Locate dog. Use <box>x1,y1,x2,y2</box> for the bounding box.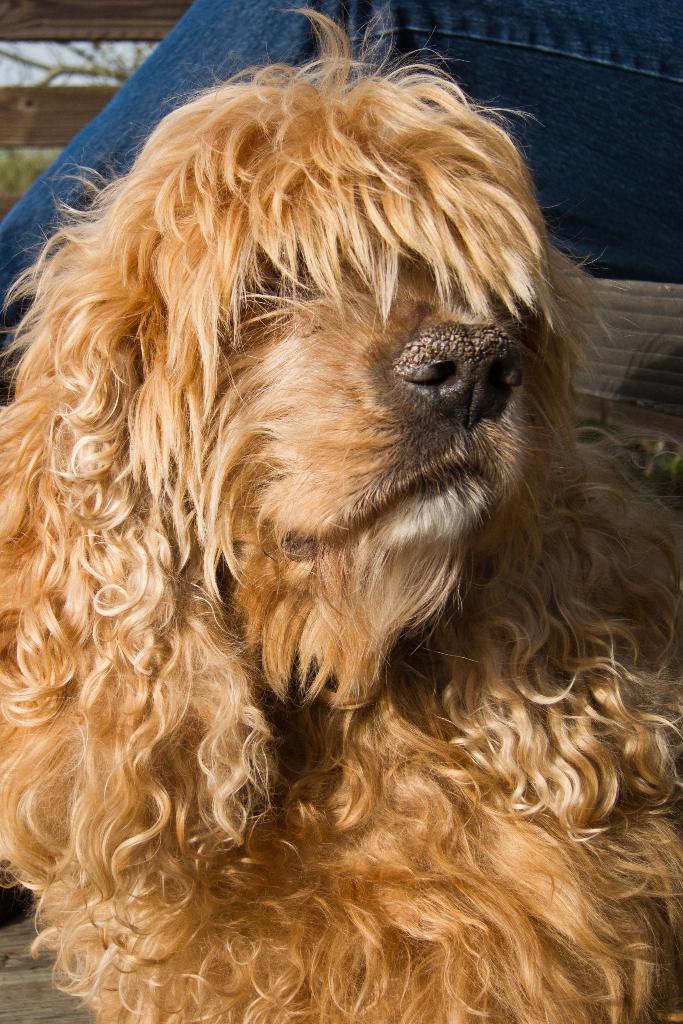
<box>0,1,682,1023</box>.
